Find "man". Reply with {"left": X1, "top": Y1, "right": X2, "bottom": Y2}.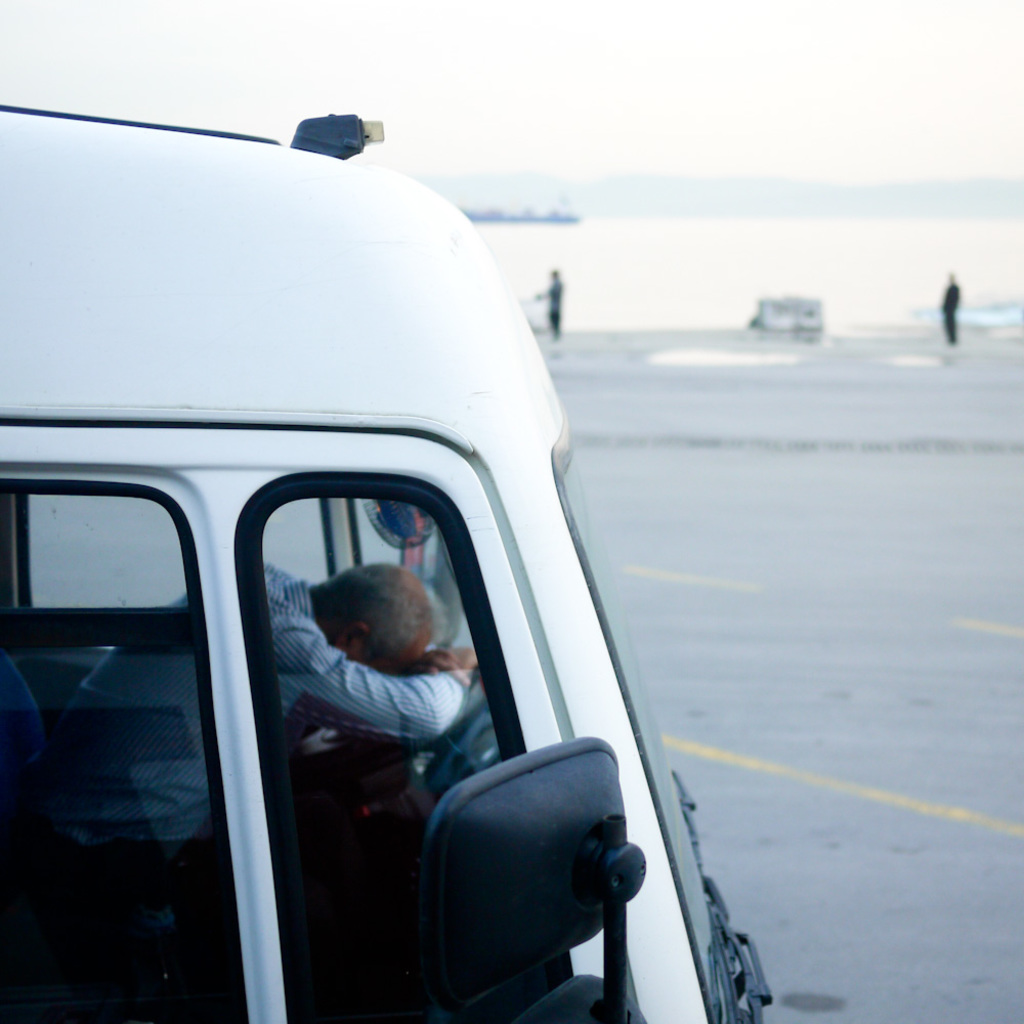
{"left": 40, "top": 553, "right": 481, "bottom": 974}.
